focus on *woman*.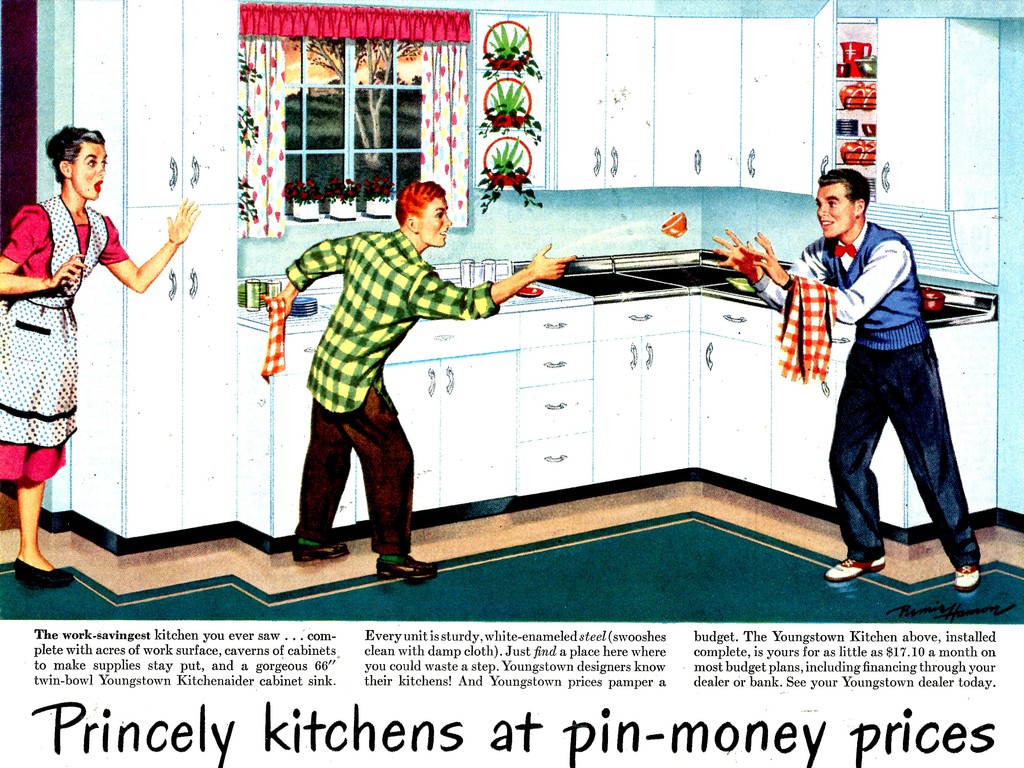
Focused at {"left": 8, "top": 129, "right": 182, "bottom": 563}.
